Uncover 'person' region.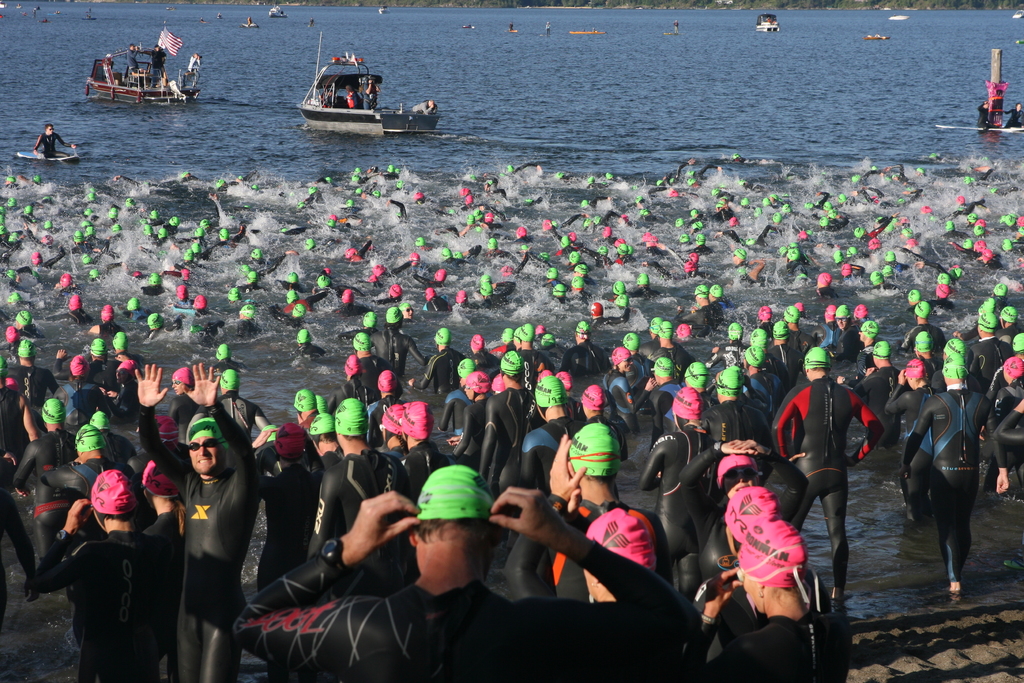
Uncovered: x1=292 y1=330 x2=323 y2=361.
